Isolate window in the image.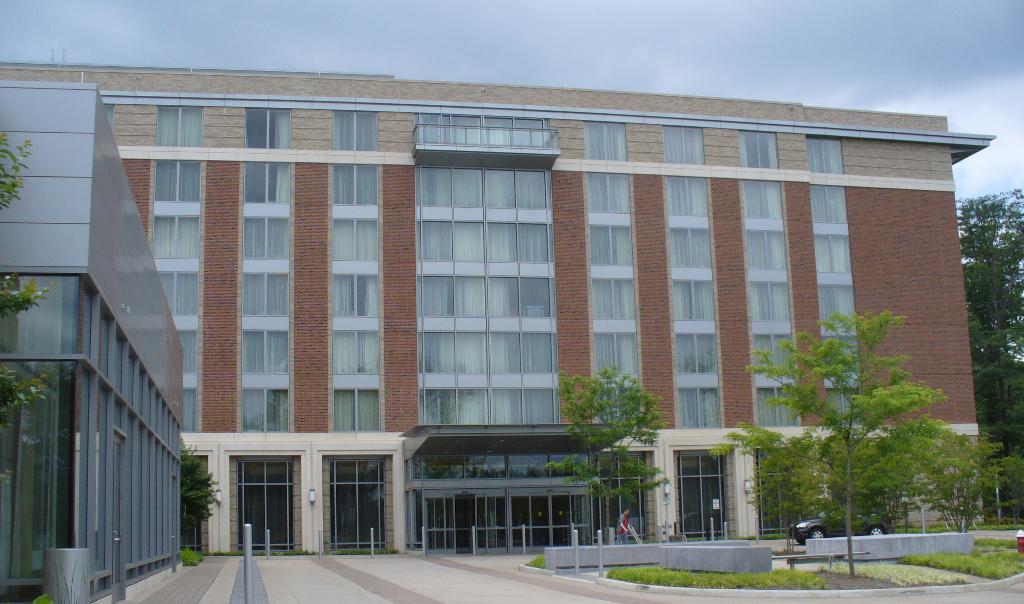
Isolated region: [761,455,797,528].
